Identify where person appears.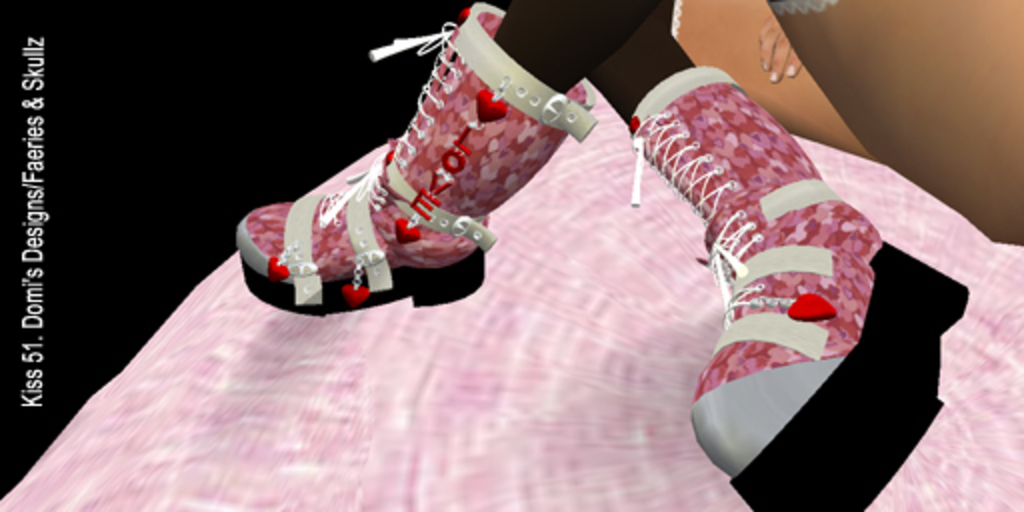
Appears at {"x1": 230, "y1": 0, "x2": 1022, "y2": 510}.
